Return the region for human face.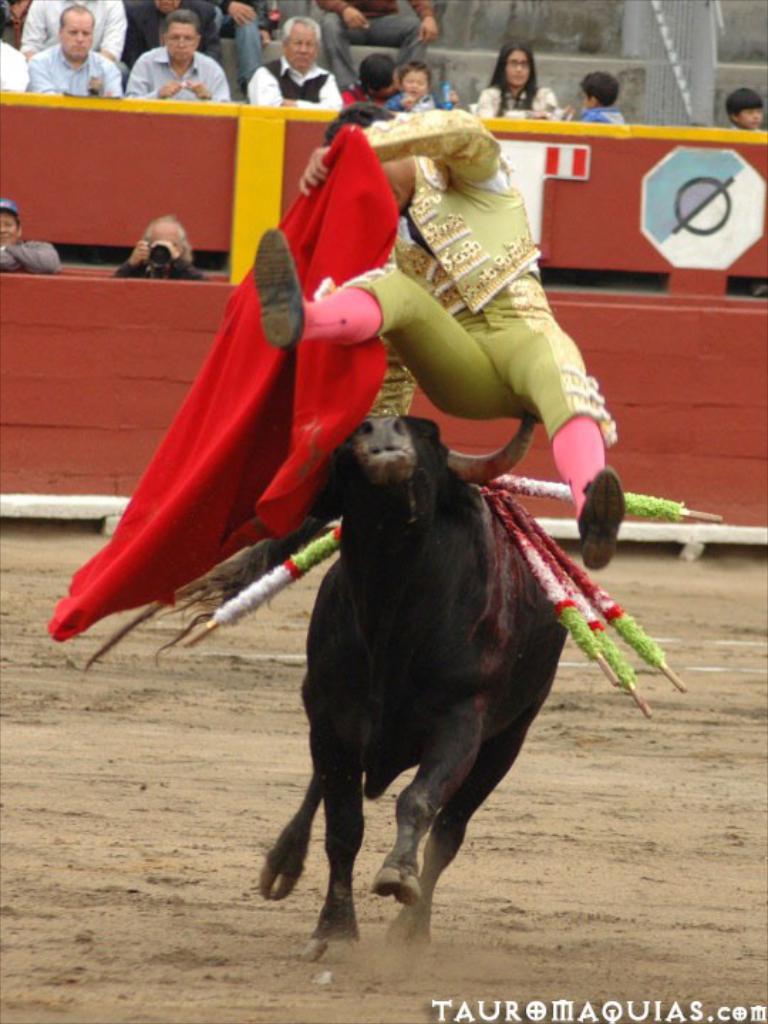
{"left": 60, "top": 6, "right": 88, "bottom": 60}.
